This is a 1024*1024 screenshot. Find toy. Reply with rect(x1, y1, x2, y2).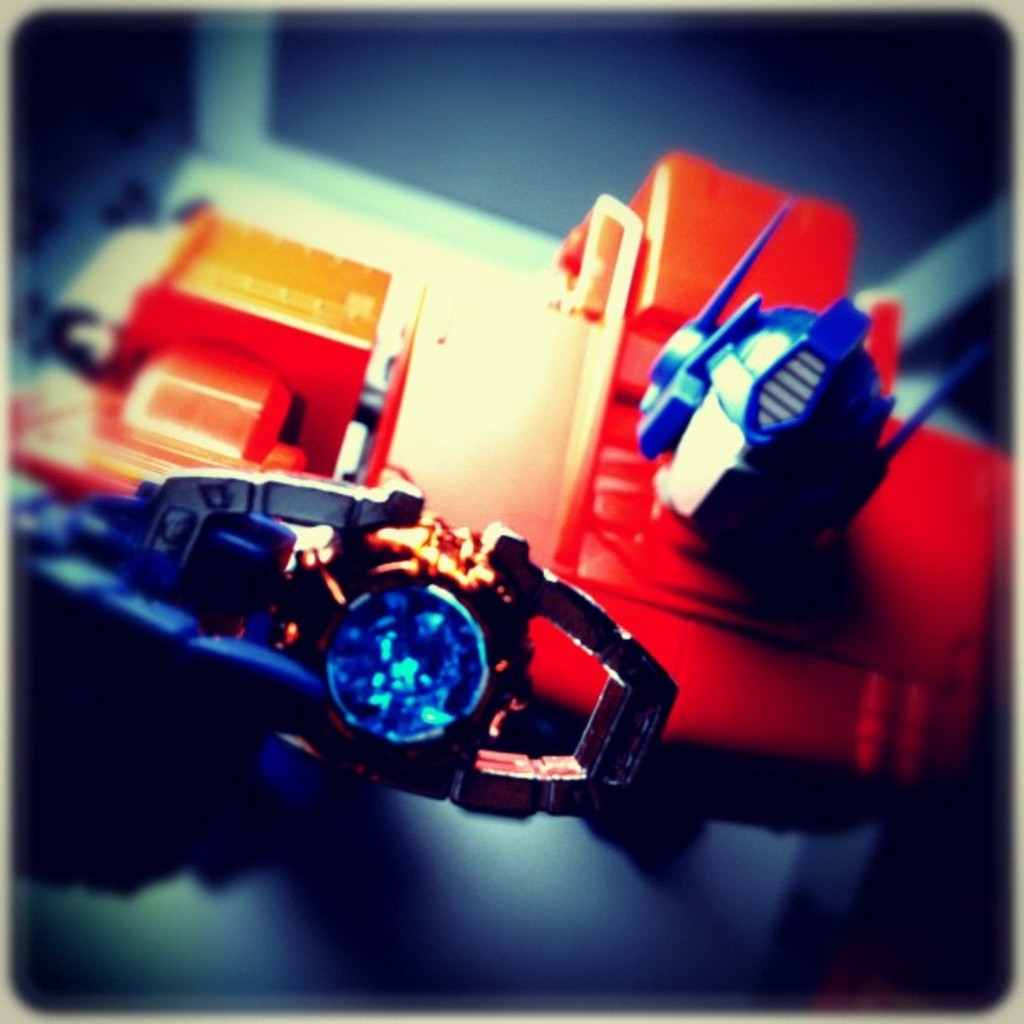
rect(100, 450, 706, 837).
